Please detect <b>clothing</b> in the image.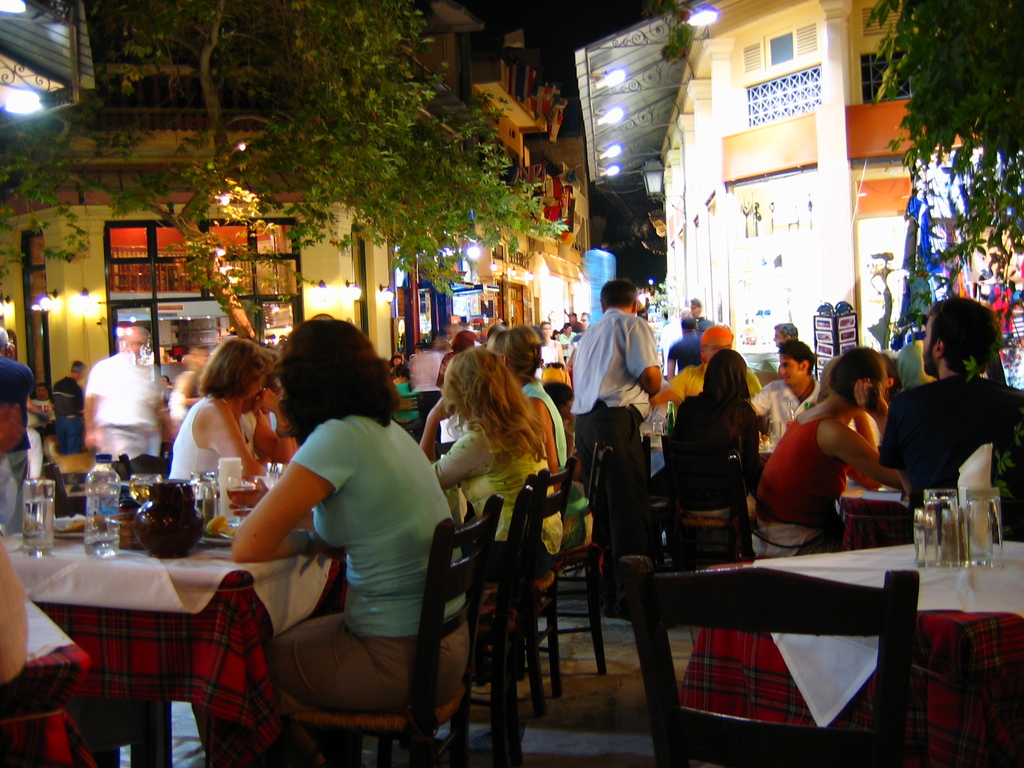
763/376/818/457.
